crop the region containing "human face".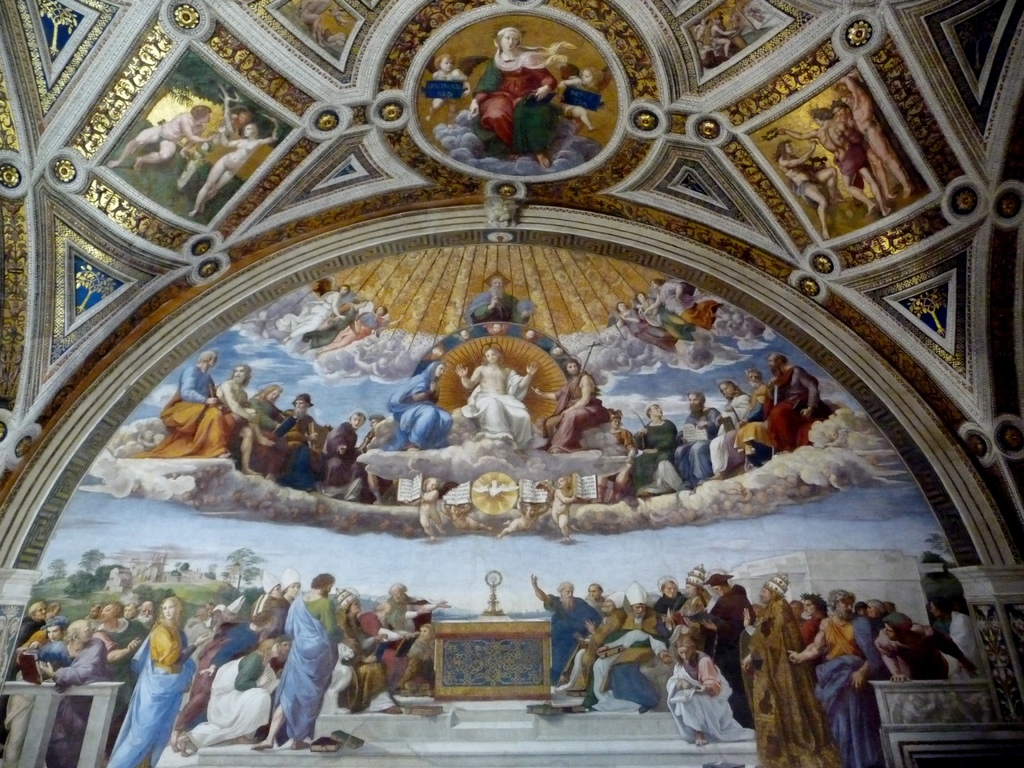
Crop region: bbox=(481, 347, 499, 363).
